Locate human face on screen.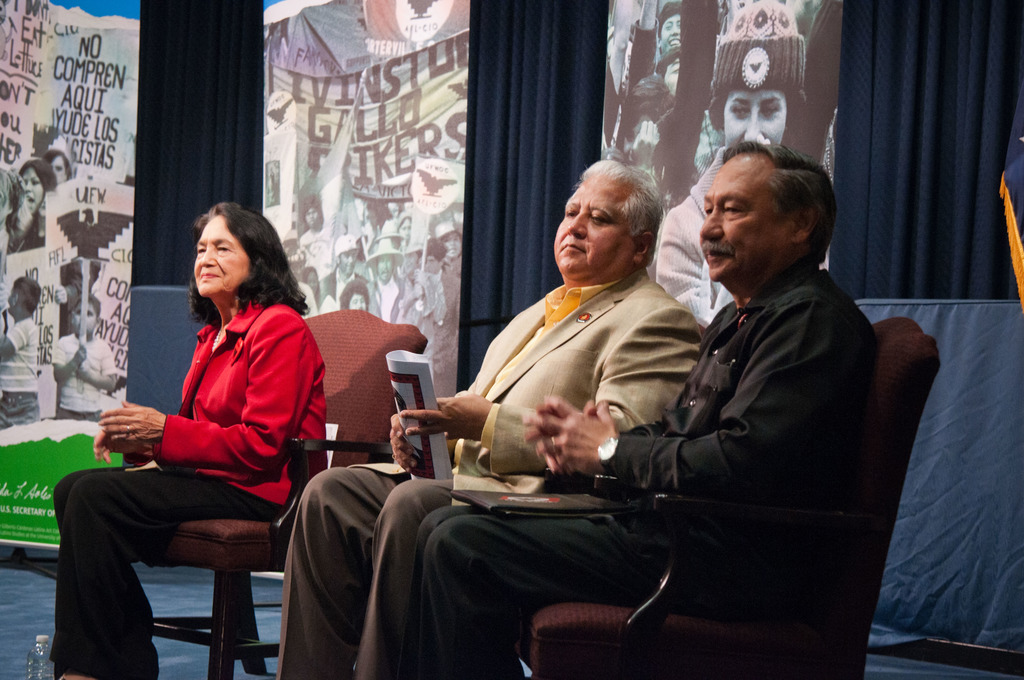
On screen at pyautogui.locateOnScreen(555, 177, 634, 277).
